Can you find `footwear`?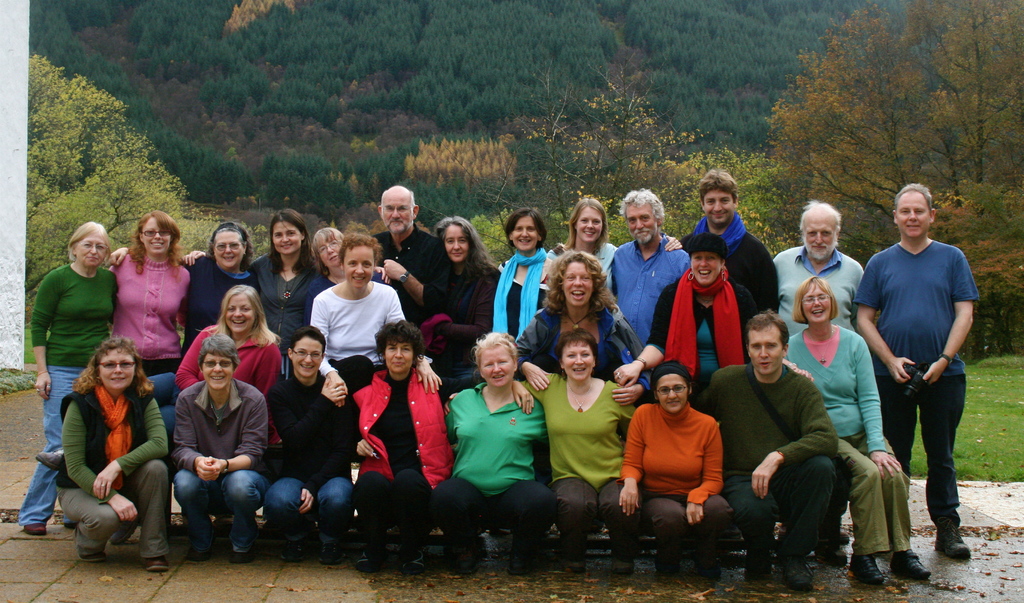
Yes, bounding box: [321, 541, 344, 565].
